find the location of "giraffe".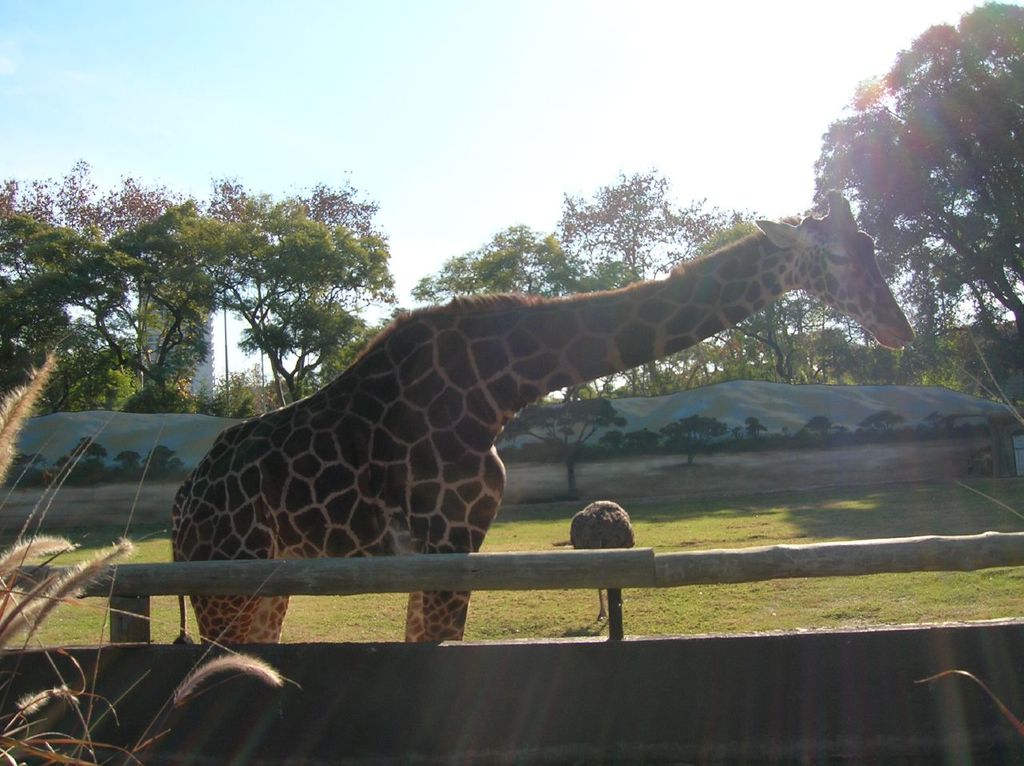
Location: bbox=(193, 170, 915, 612).
